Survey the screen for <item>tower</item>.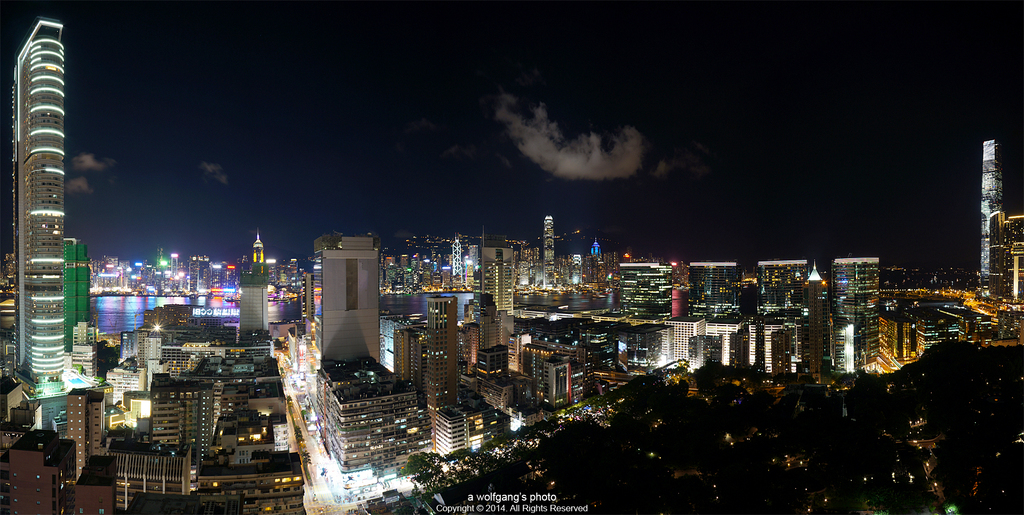
Survey found: 456/304/483/376.
